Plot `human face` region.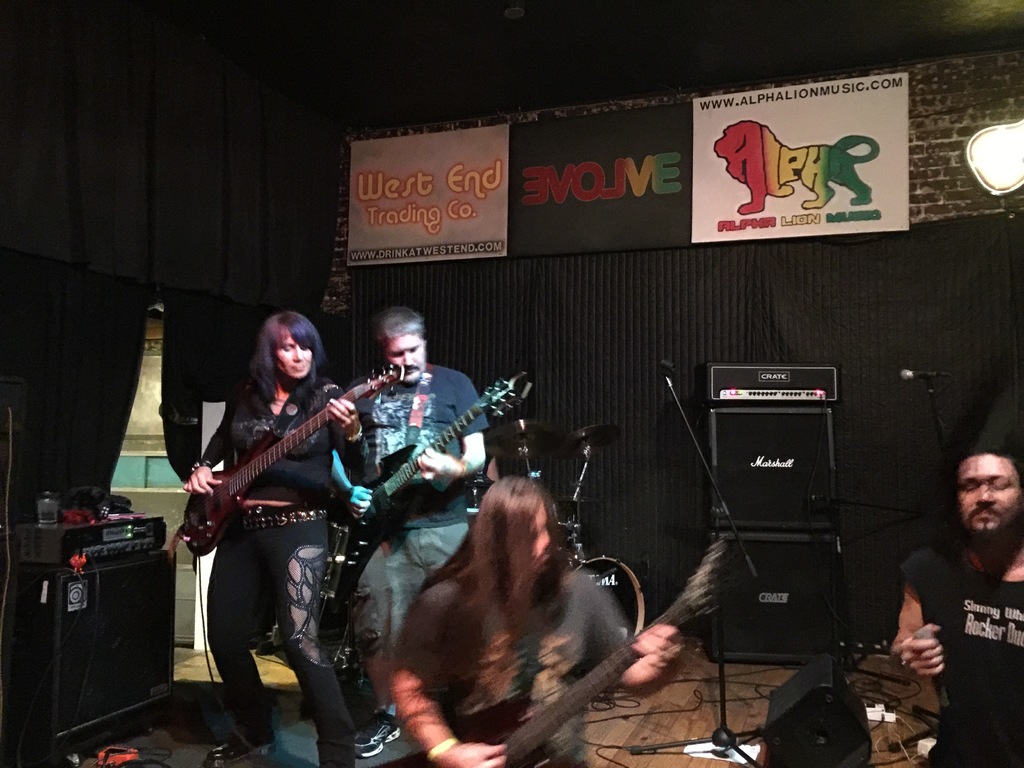
Plotted at <region>953, 460, 1019, 537</region>.
